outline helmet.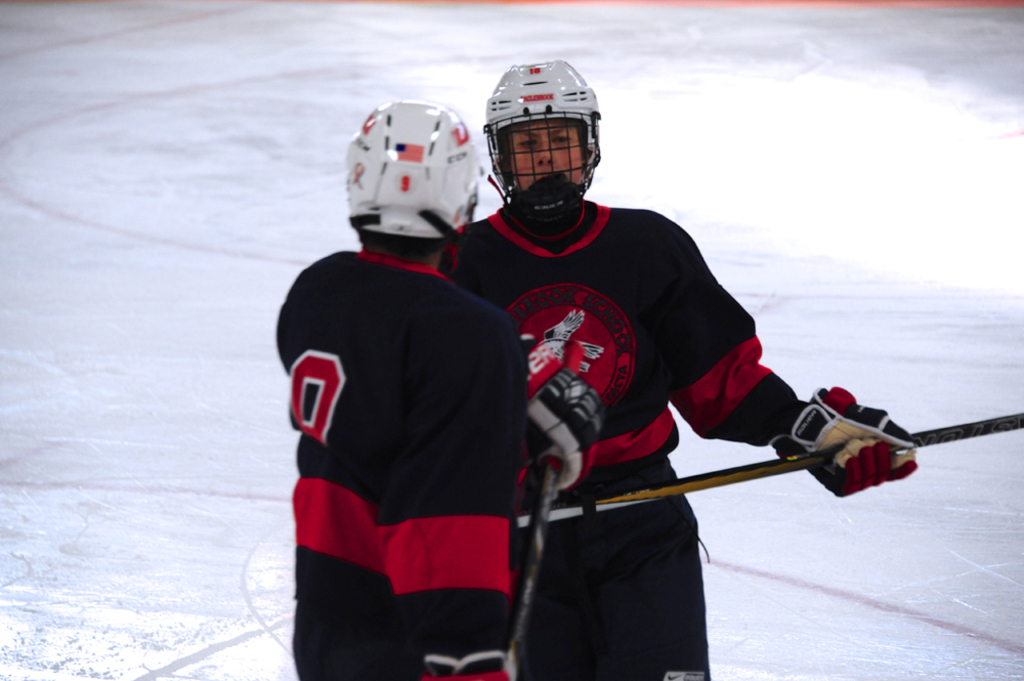
Outline: region(480, 59, 609, 221).
